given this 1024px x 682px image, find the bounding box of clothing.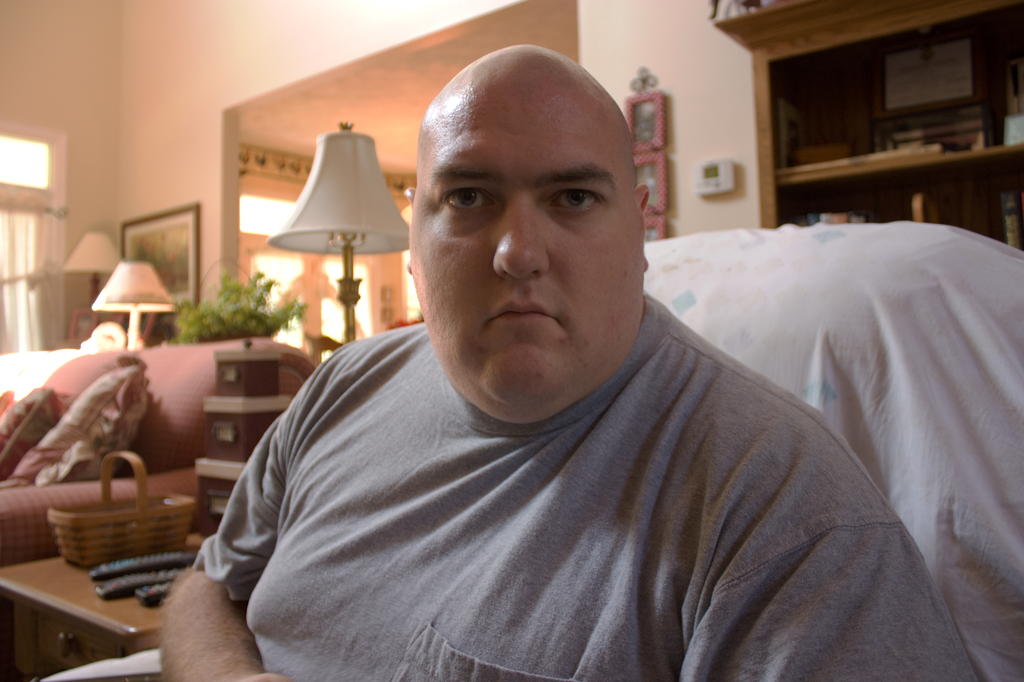
bbox=[167, 285, 938, 670].
